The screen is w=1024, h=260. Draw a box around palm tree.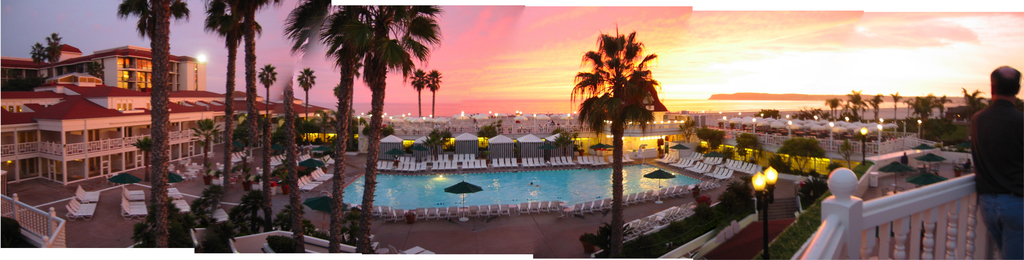
bbox=(869, 93, 945, 135).
